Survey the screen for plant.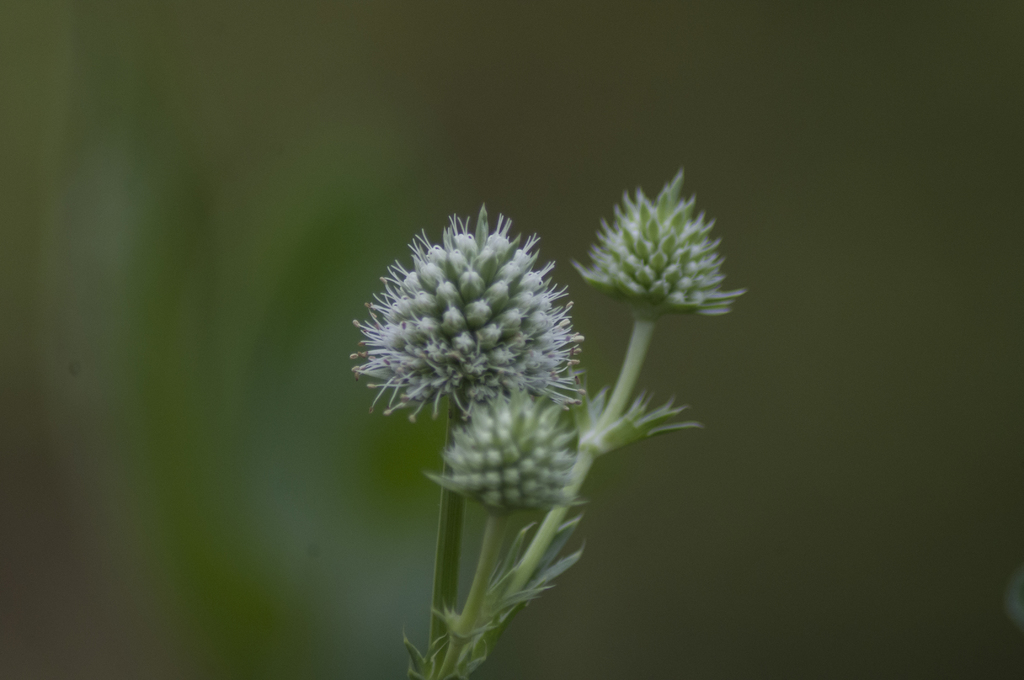
Survey found: 362, 172, 765, 679.
